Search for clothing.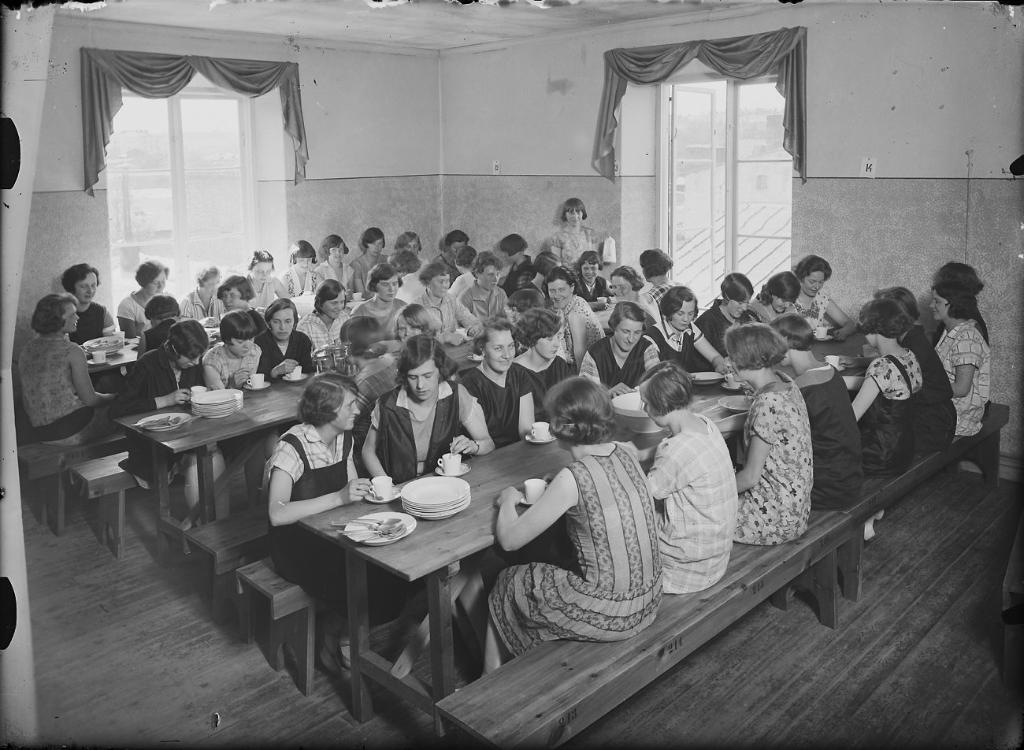
Found at x1=372 y1=391 x2=474 y2=483.
